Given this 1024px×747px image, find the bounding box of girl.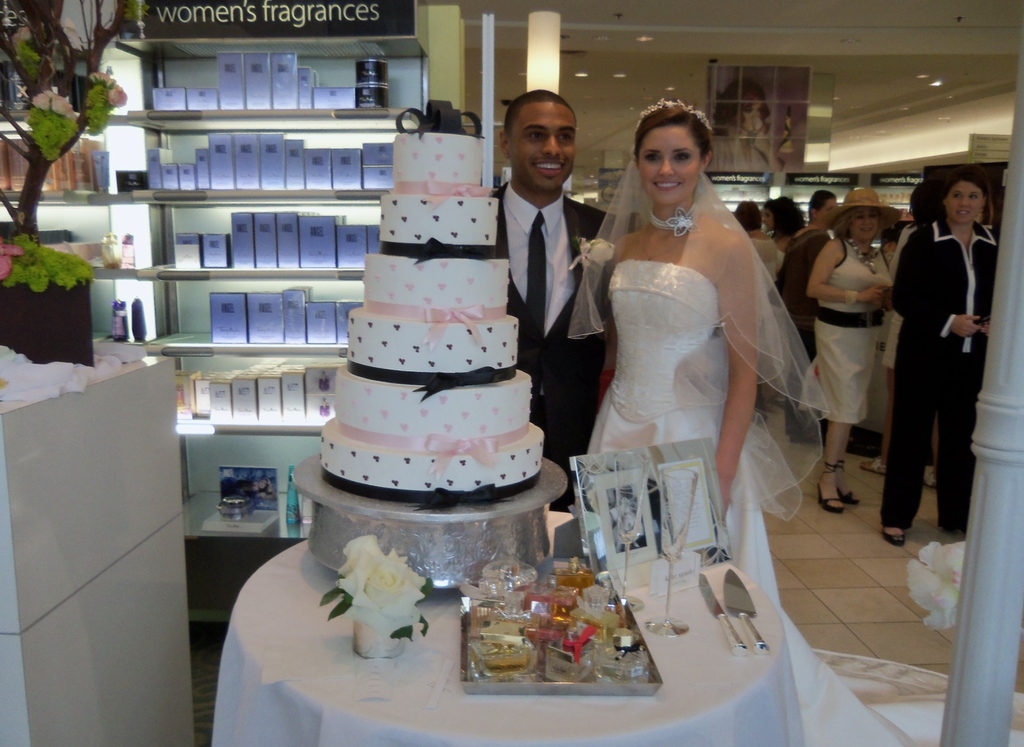
881/168/979/547.
